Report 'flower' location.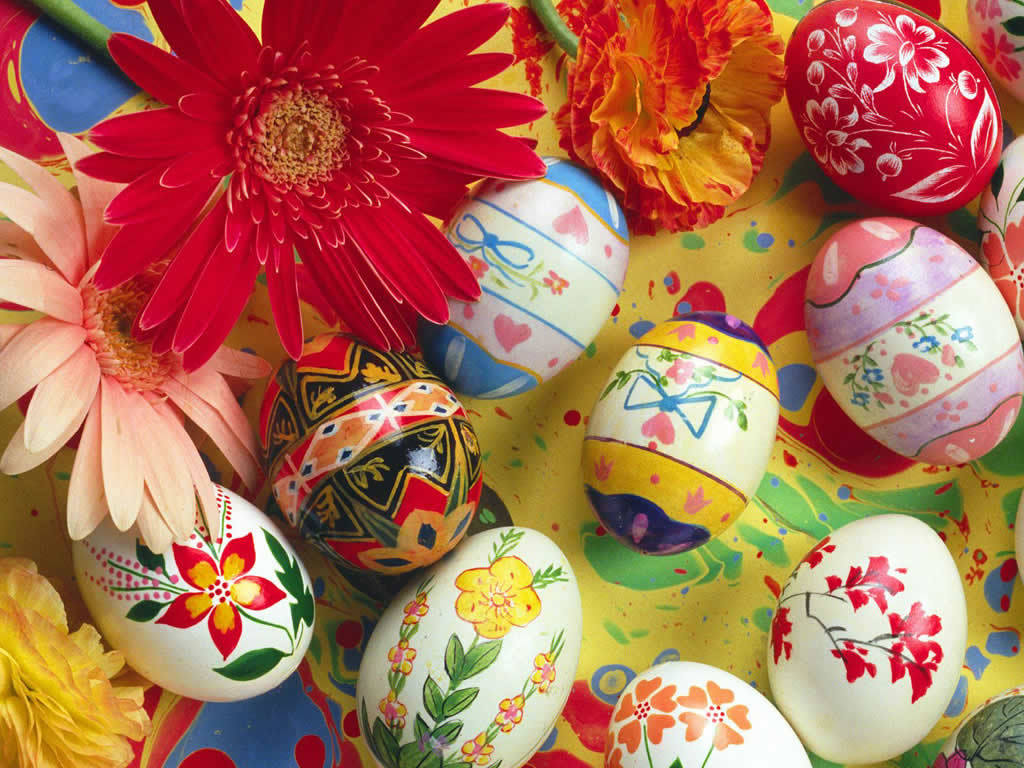
Report: detection(154, 532, 290, 661).
